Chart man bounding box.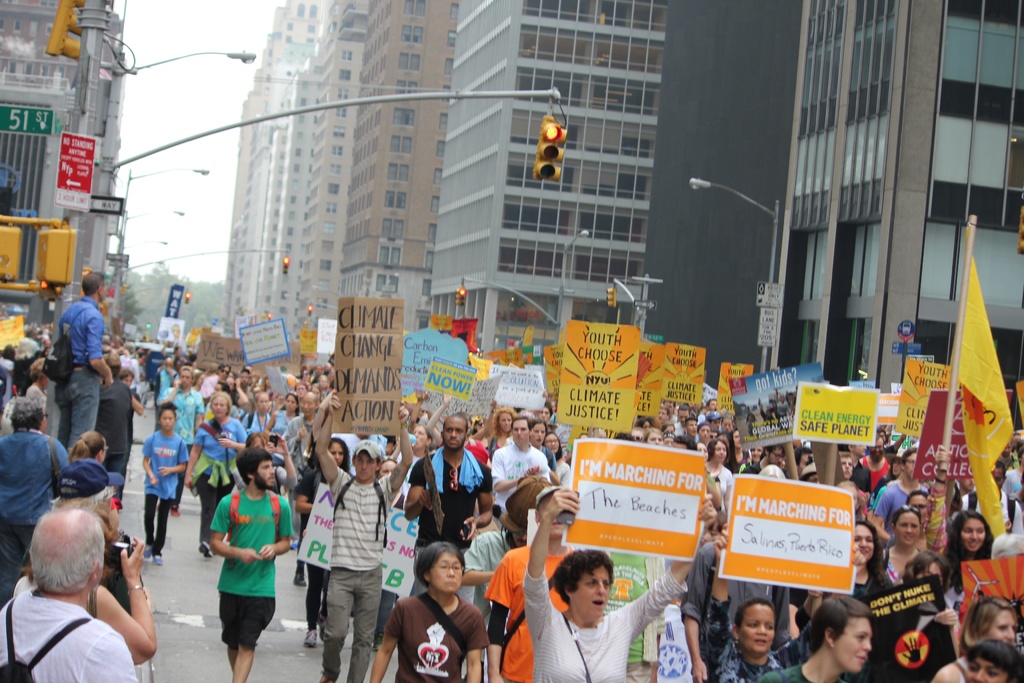
Charted: detection(309, 387, 415, 682).
